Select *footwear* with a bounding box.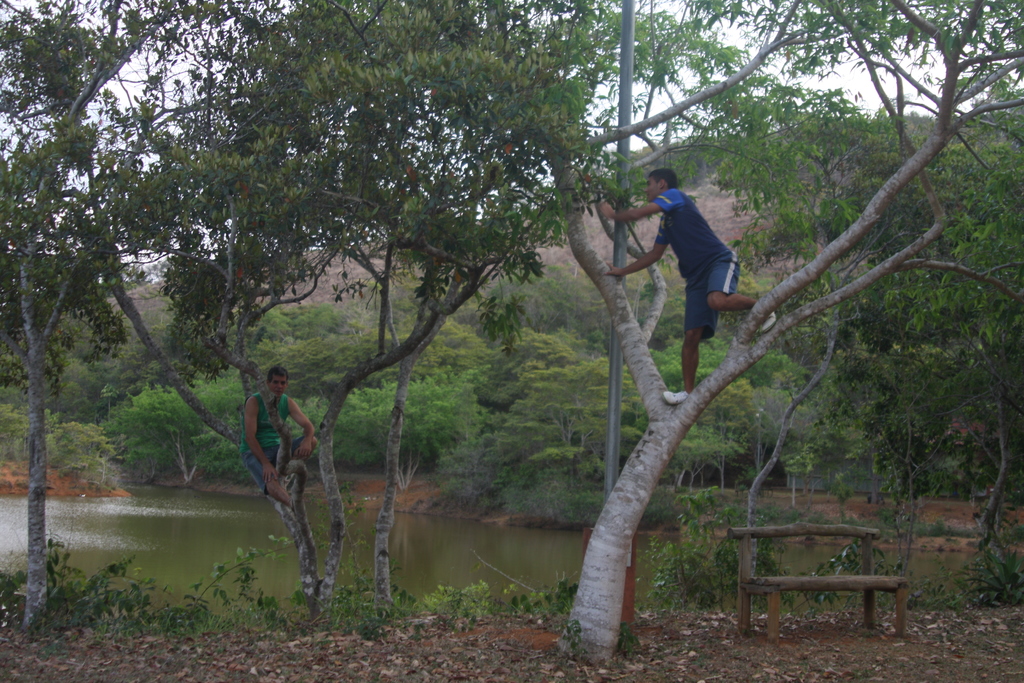
box(760, 312, 779, 331).
